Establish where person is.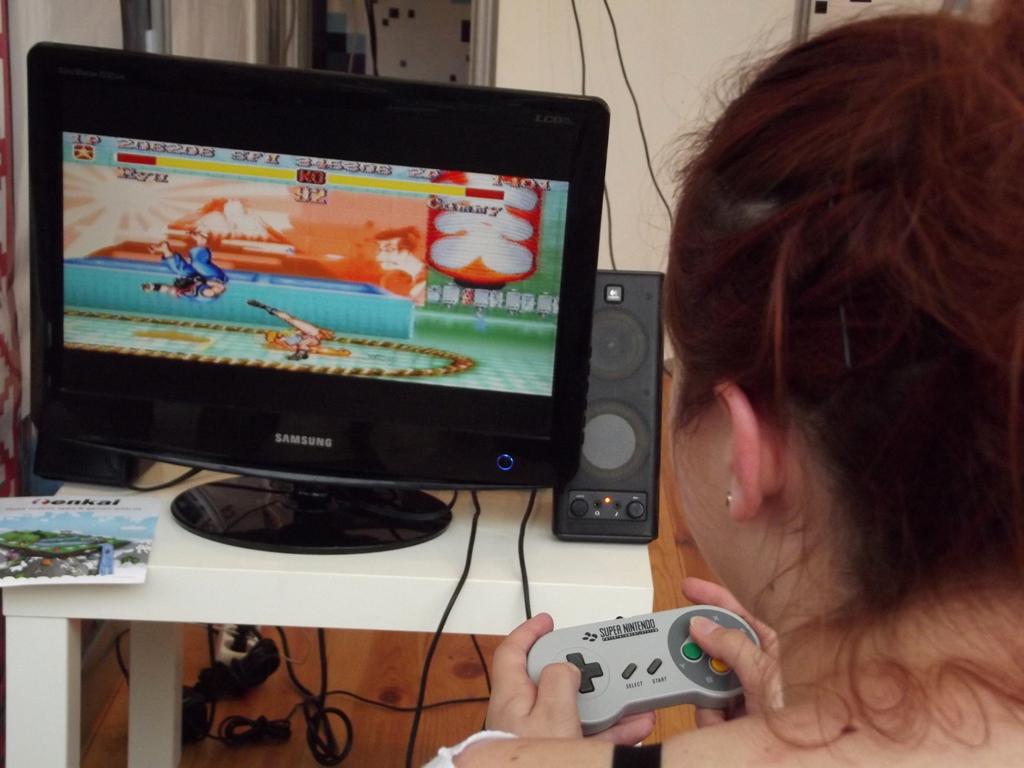
Established at bbox(134, 216, 231, 303).
